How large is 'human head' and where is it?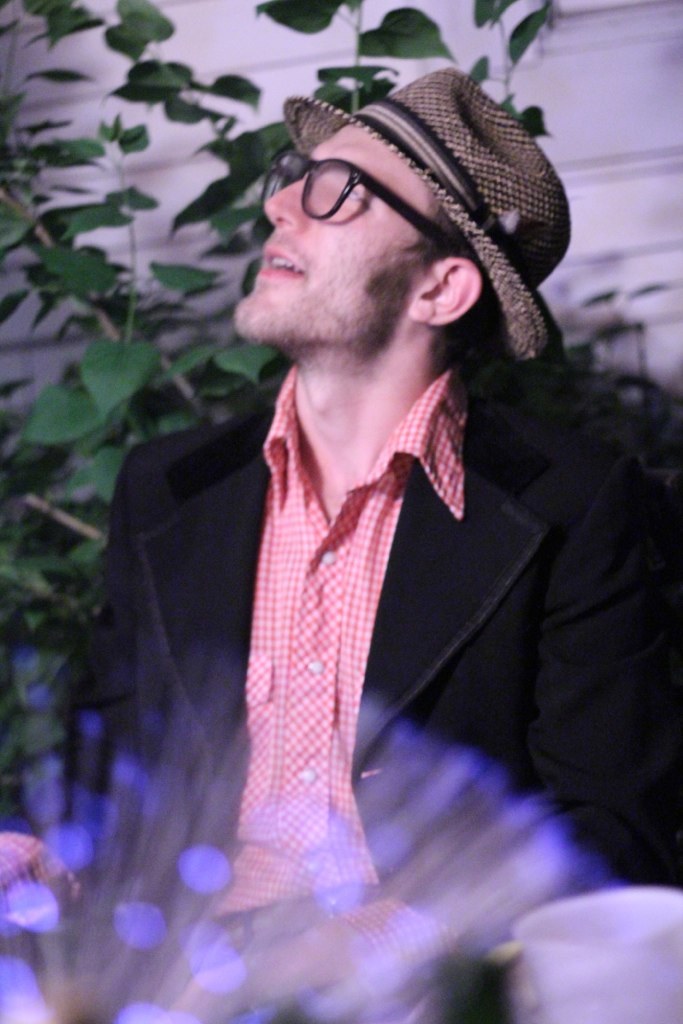
Bounding box: [x1=230, y1=66, x2=529, y2=393].
